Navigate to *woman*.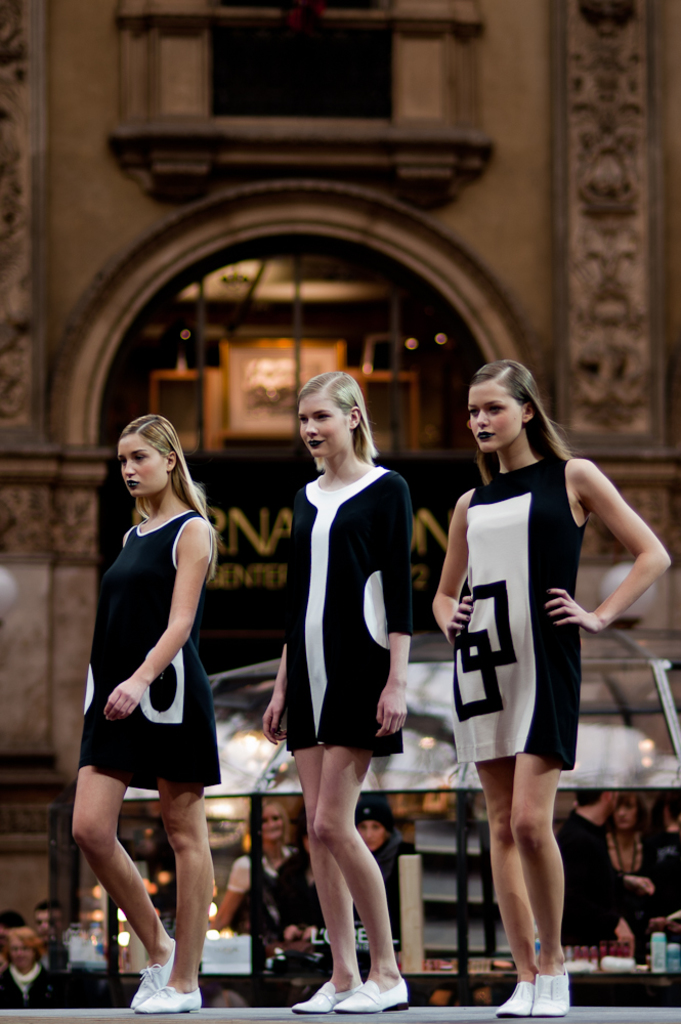
Navigation target: x1=354, y1=793, x2=421, y2=951.
